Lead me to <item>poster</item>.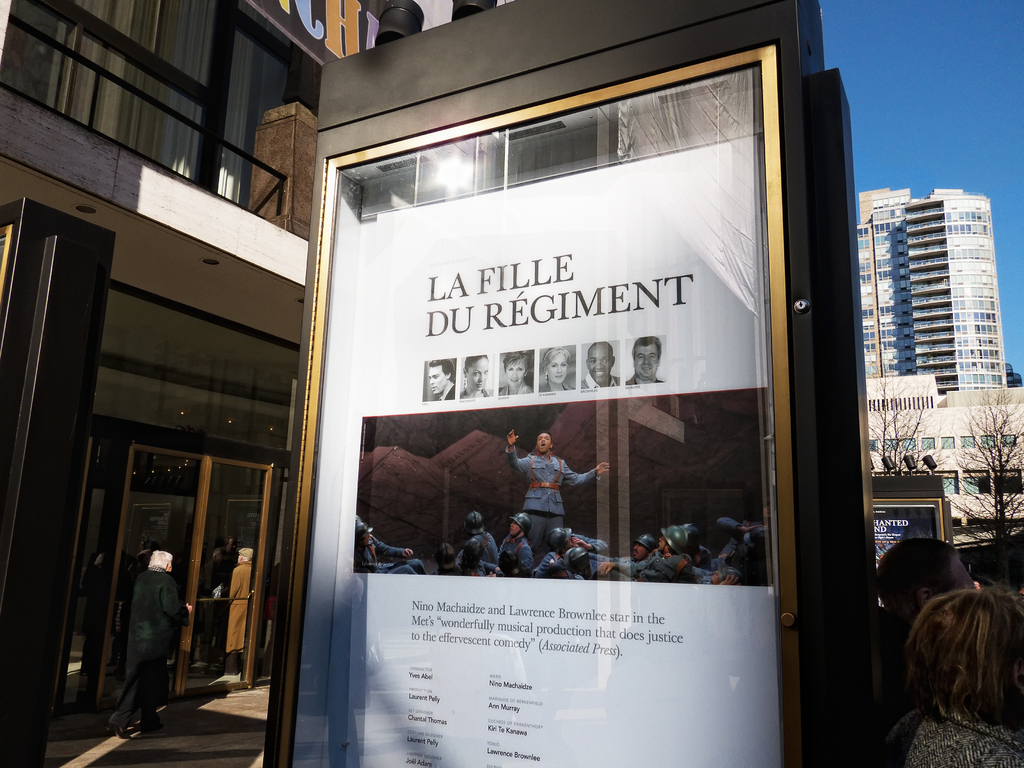
Lead to [335, 68, 771, 767].
